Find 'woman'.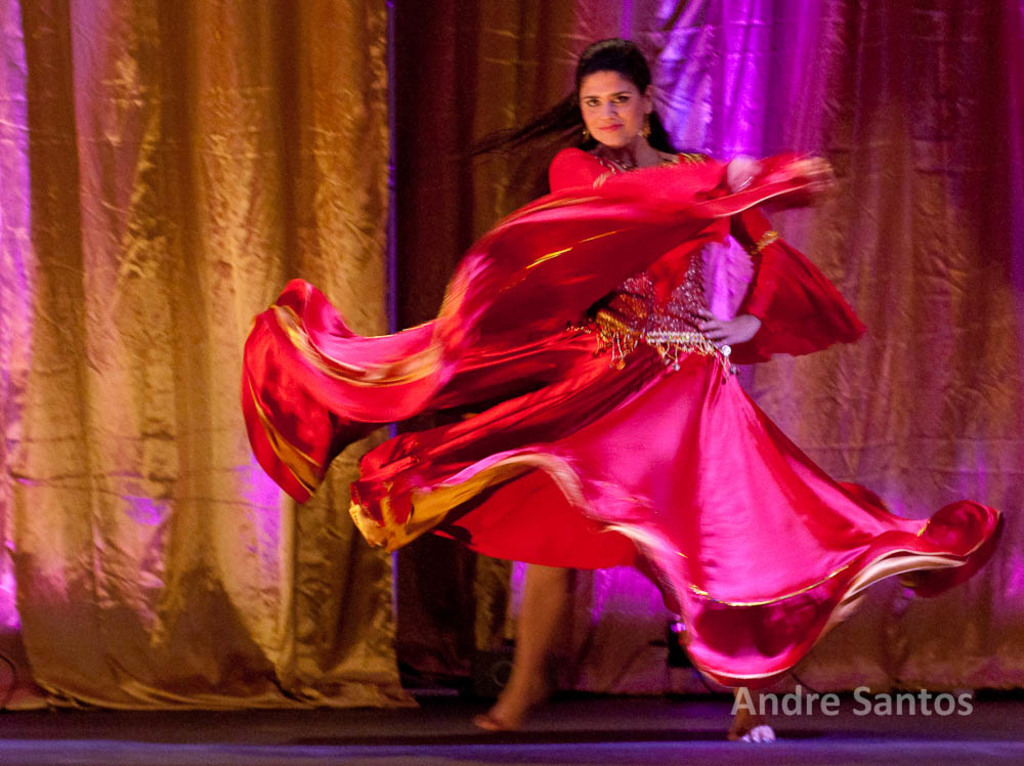
217:29:969:721.
